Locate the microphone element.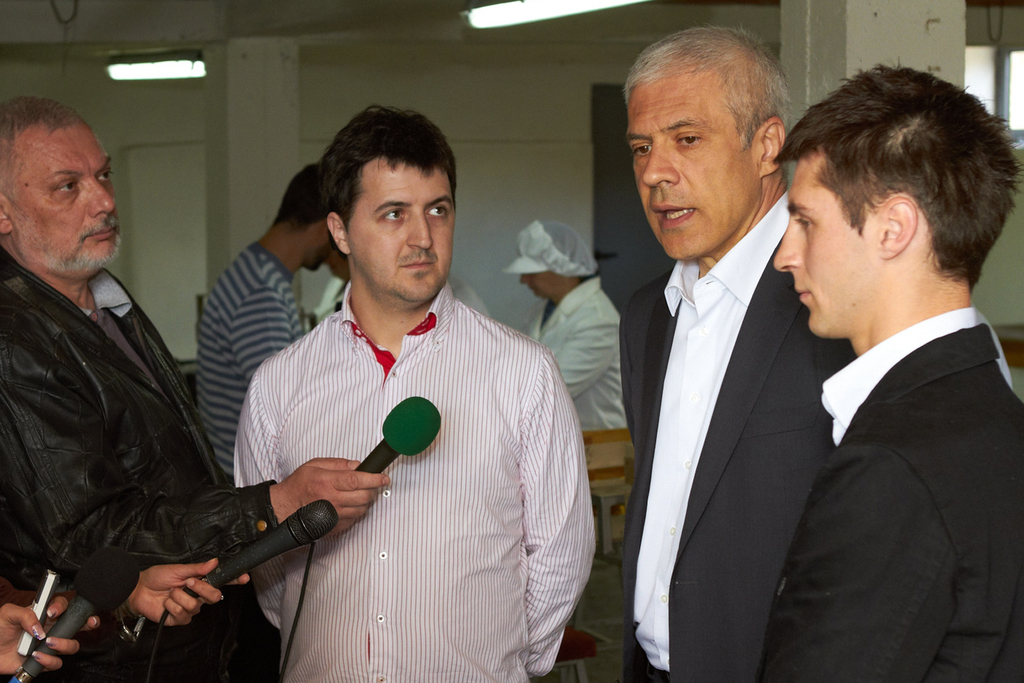
Element bbox: BBox(349, 389, 443, 474).
